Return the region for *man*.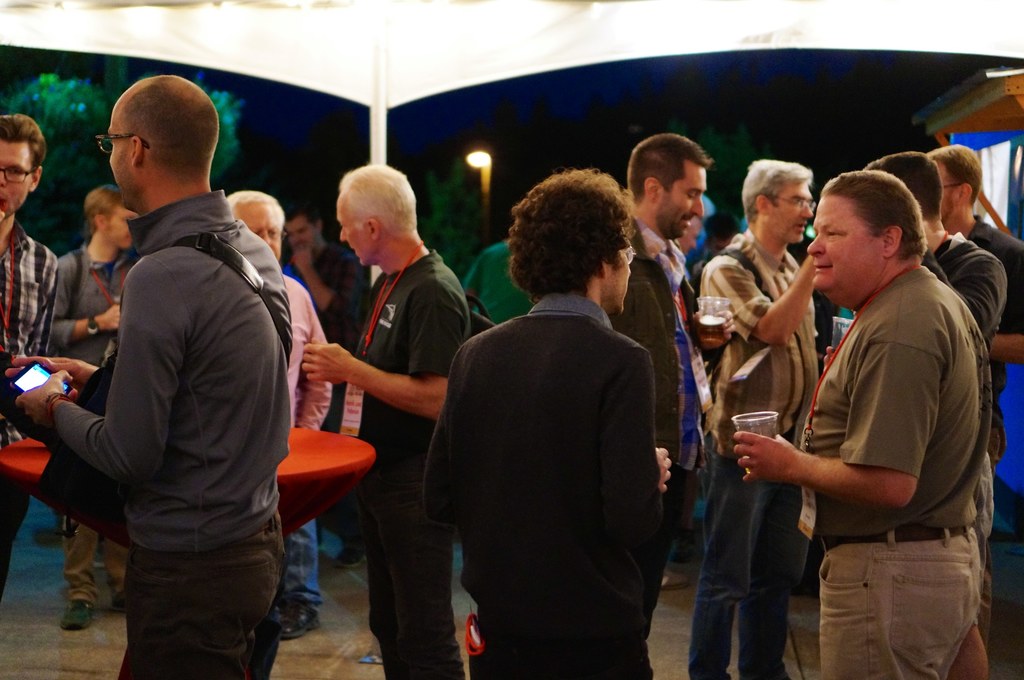
Rect(54, 181, 145, 635).
